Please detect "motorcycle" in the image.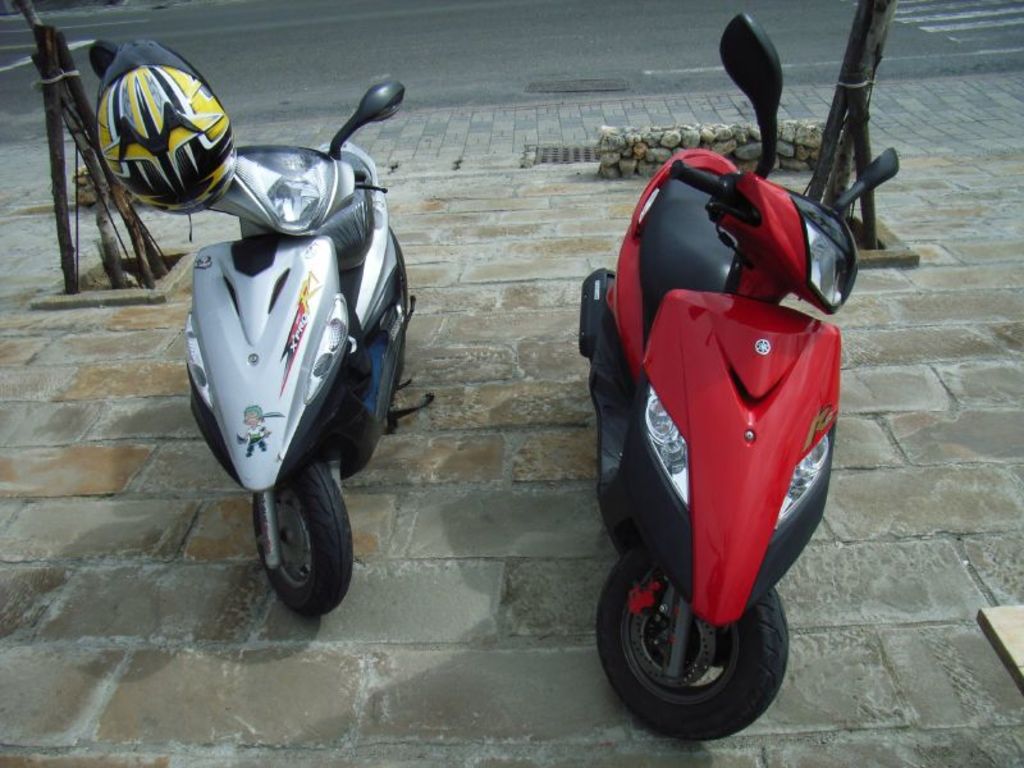
rect(571, 120, 888, 767).
